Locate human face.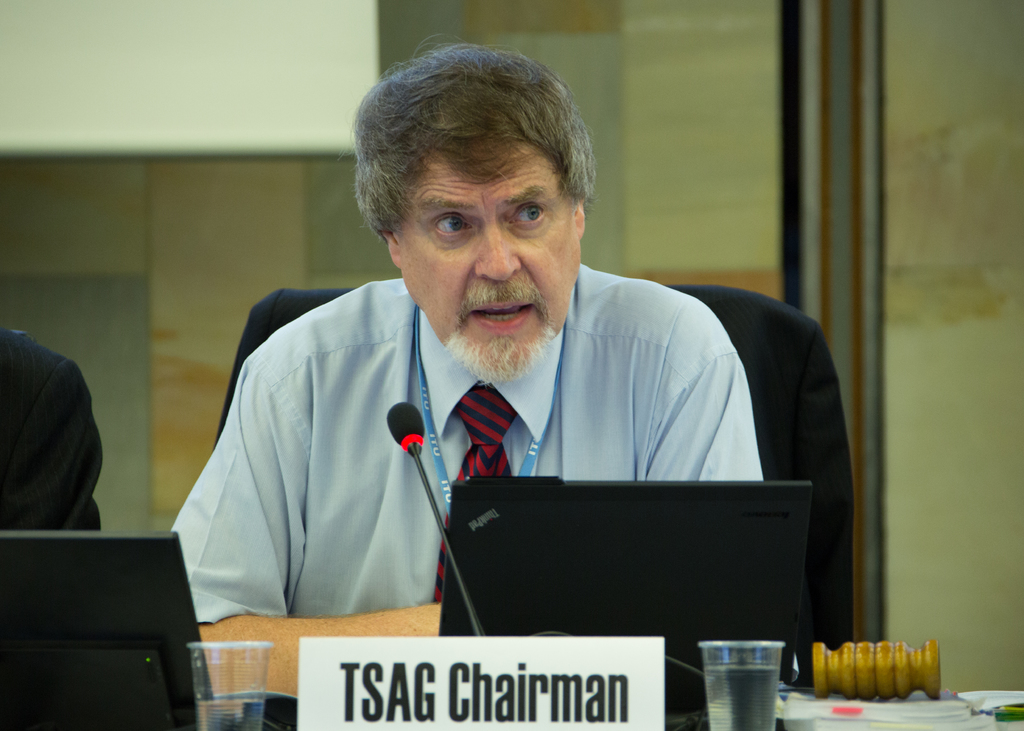
Bounding box: box(401, 142, 580, 377).
